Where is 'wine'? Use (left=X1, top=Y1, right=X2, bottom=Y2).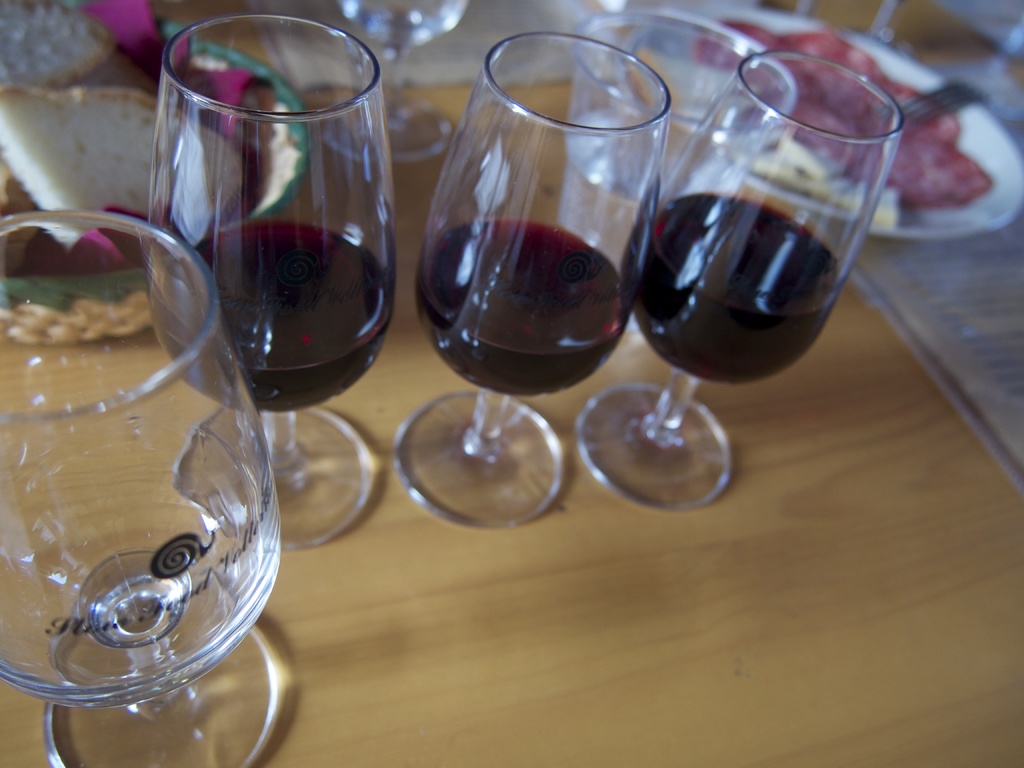
(left=634, top=187, right=839, bottom=389).
